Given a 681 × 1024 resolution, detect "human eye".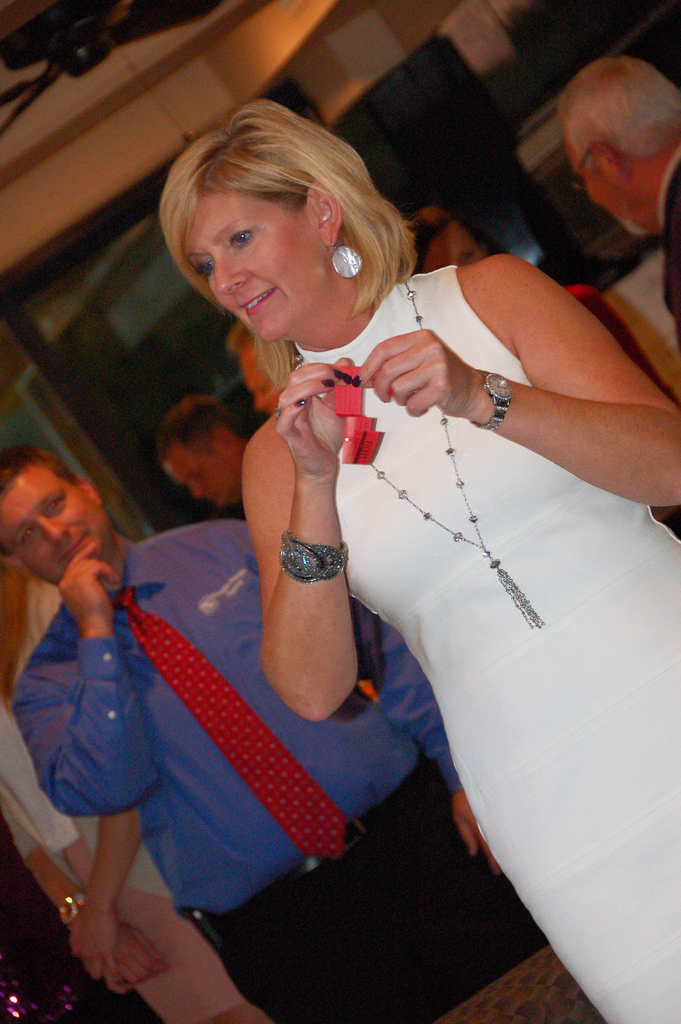
17:524:38:545.
